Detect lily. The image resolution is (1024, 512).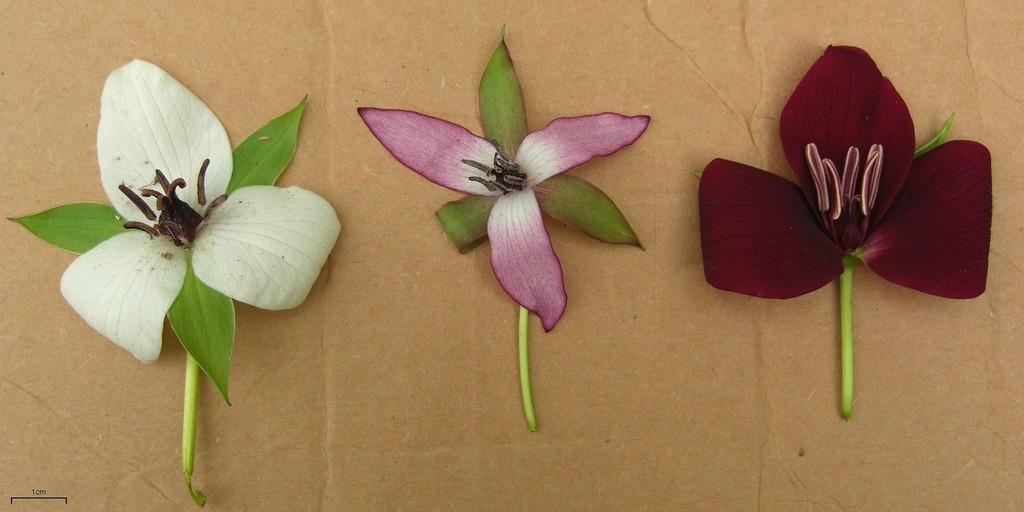
(700, 39, 994, 306).
